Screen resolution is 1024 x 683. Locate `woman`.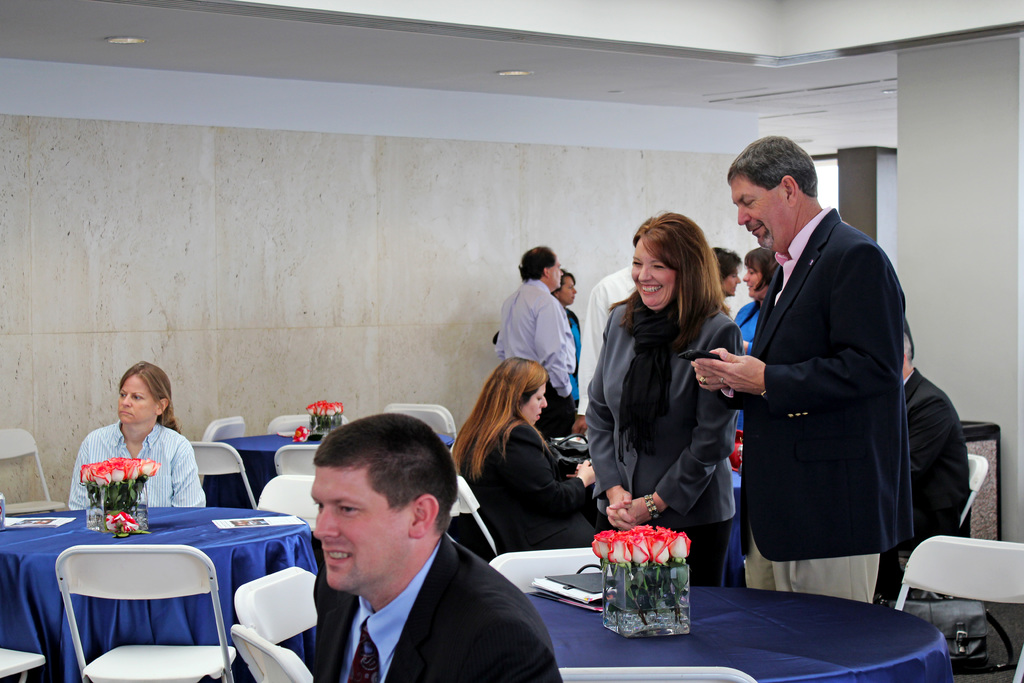
select_region(733, 239, 788, 425).
